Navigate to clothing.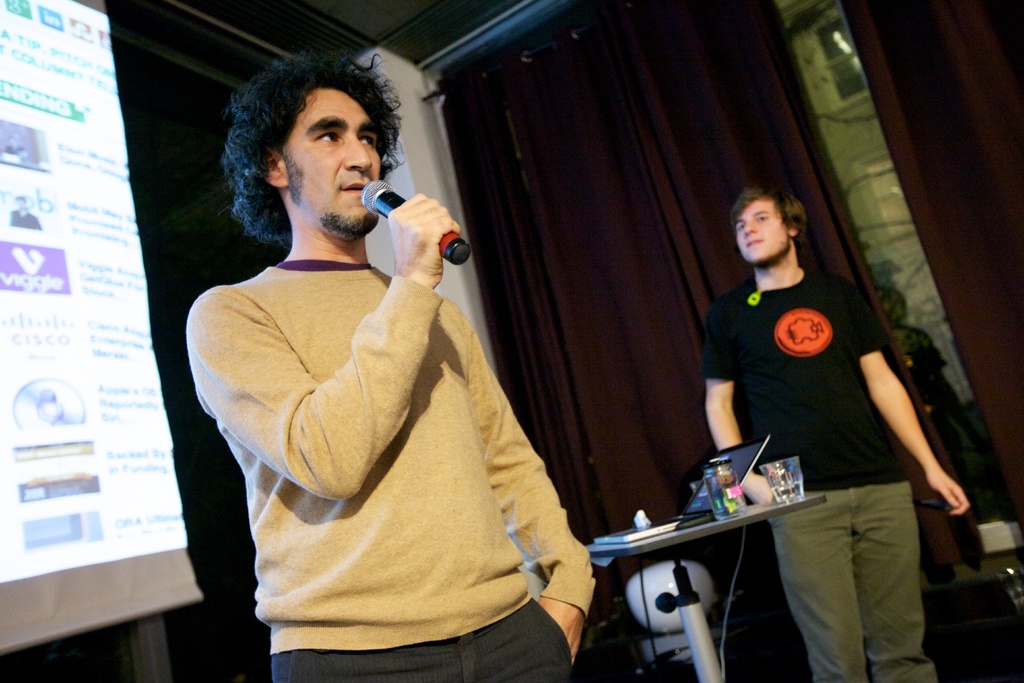
Navigation target: l=177, t=268, r=600, b=682.
